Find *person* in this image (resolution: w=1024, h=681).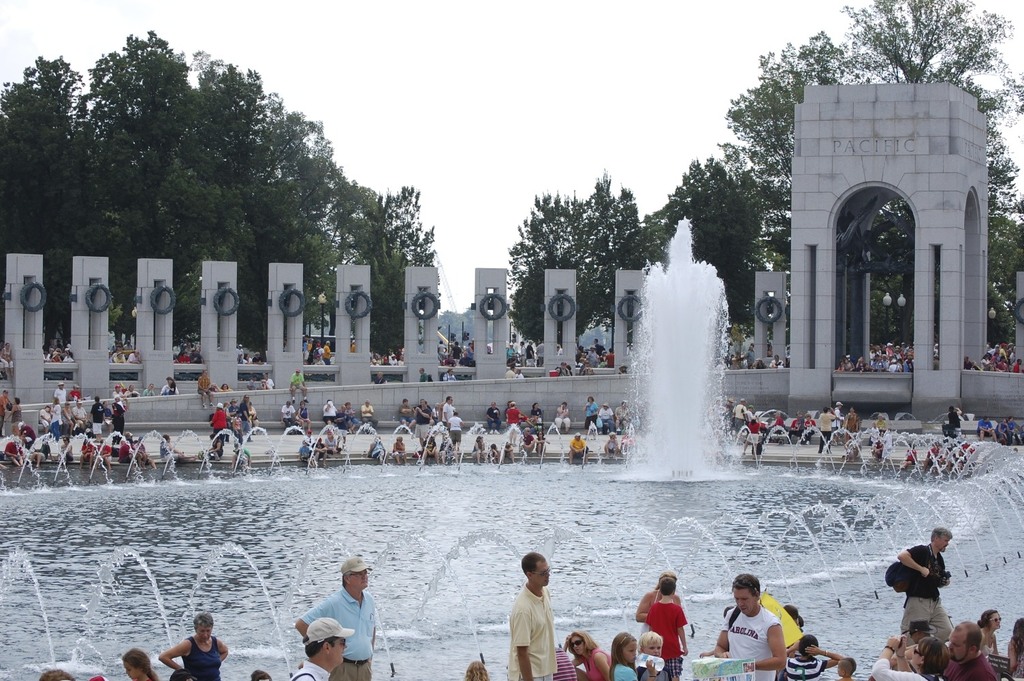
[633, 570, 682, 624].
